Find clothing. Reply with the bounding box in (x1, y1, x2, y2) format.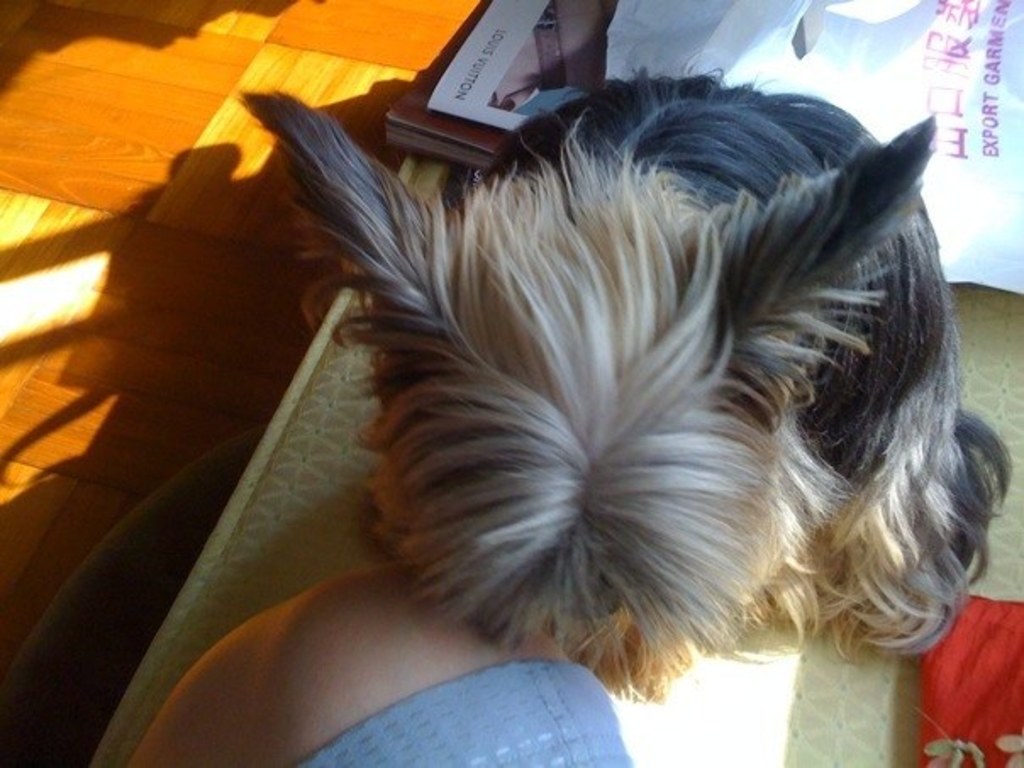
(297, 659, 637, 766).
